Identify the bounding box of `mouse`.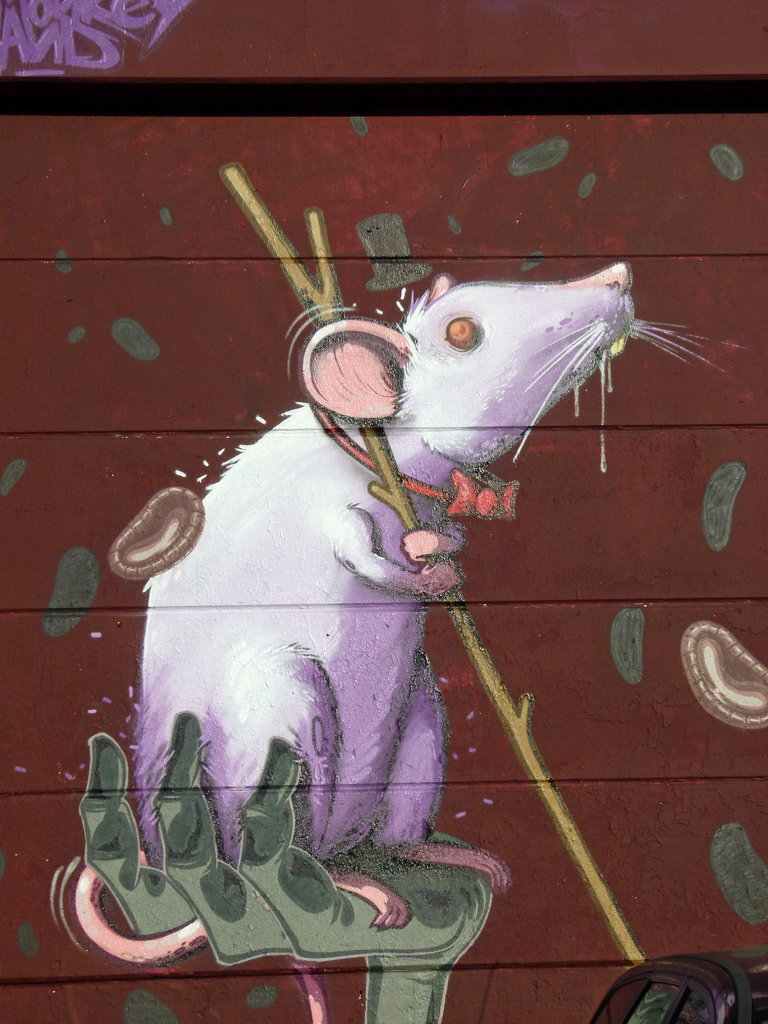
<region>77, 259, 721, 925</region>.
